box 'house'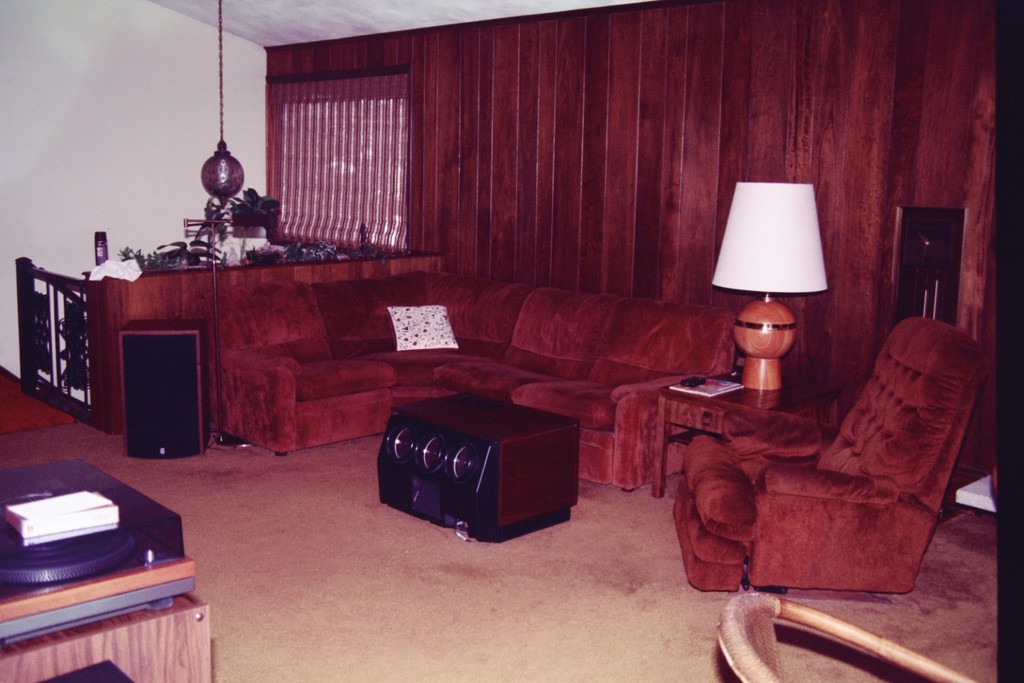
(x1=0, y1=0, x2=1023, y2=682)
